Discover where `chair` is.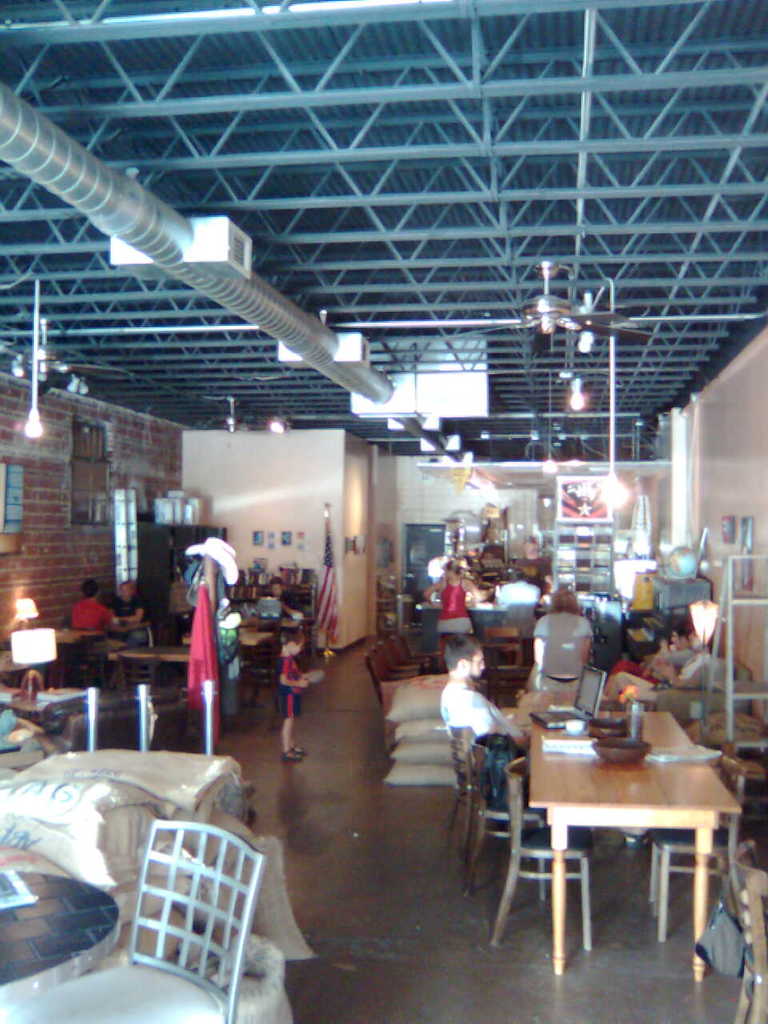
Discovered at 487/643/530/709.
